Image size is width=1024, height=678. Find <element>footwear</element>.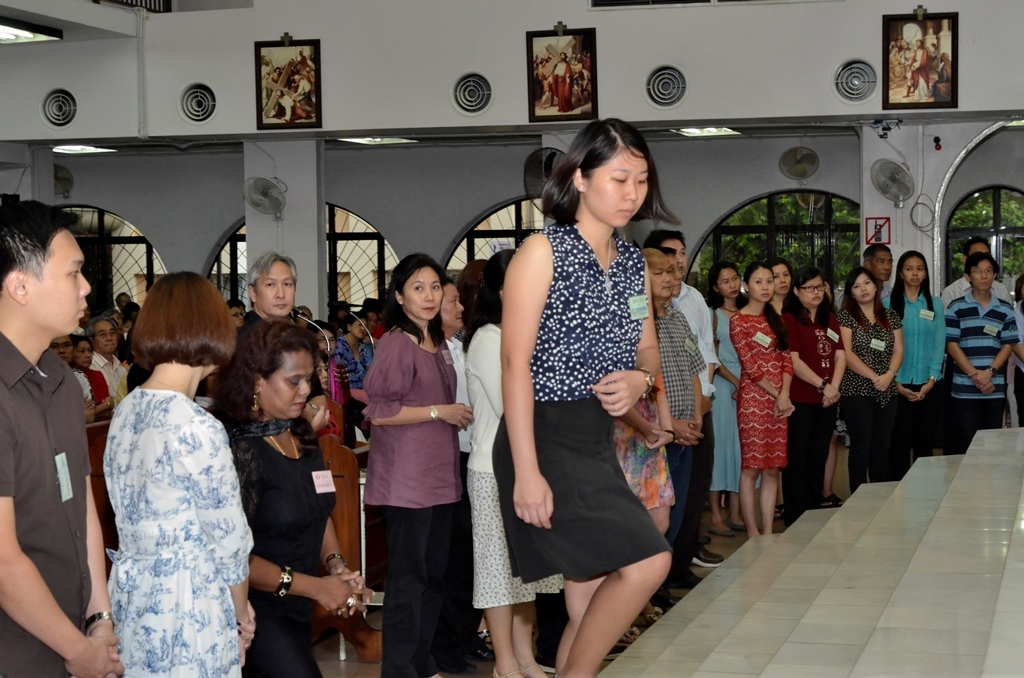
rect(729, 520, 746, 532).
